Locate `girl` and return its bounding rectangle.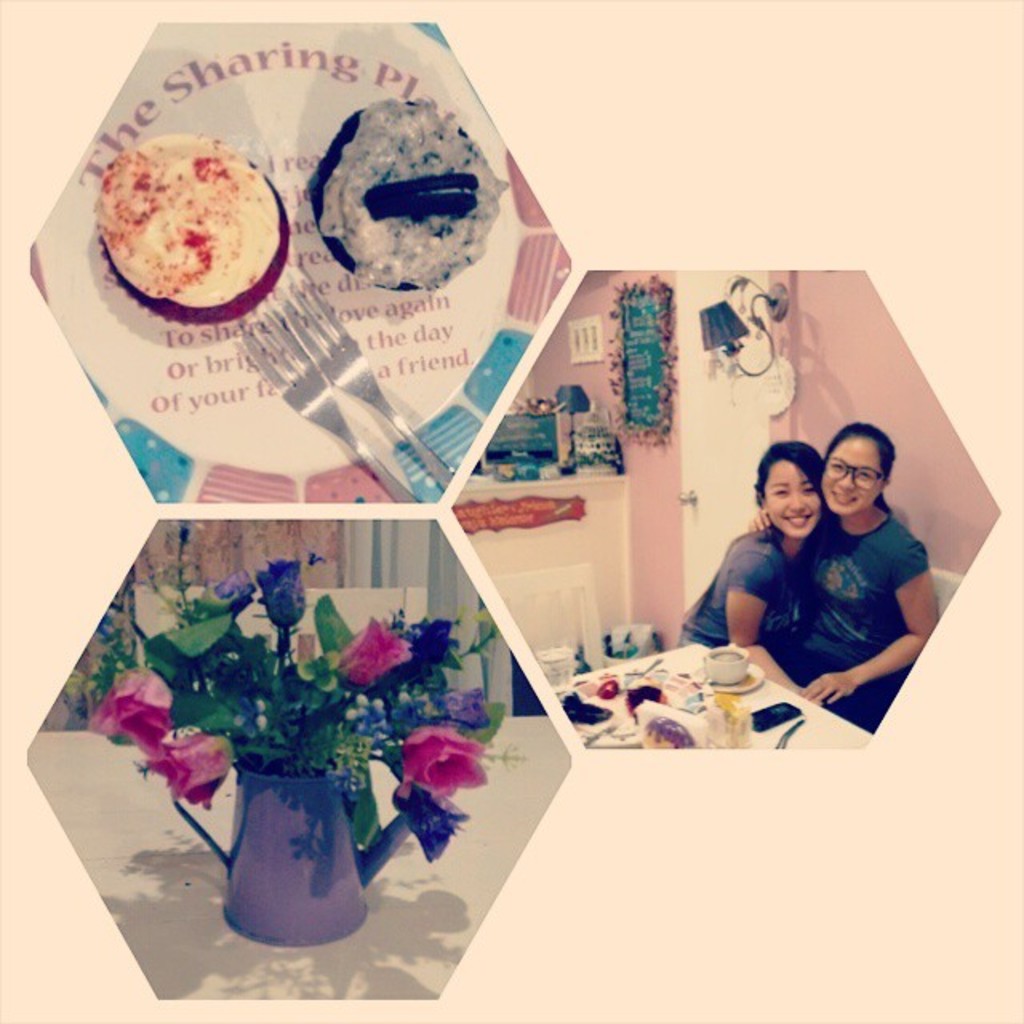
x1=677, y1=443, x2=826, y2=707.
